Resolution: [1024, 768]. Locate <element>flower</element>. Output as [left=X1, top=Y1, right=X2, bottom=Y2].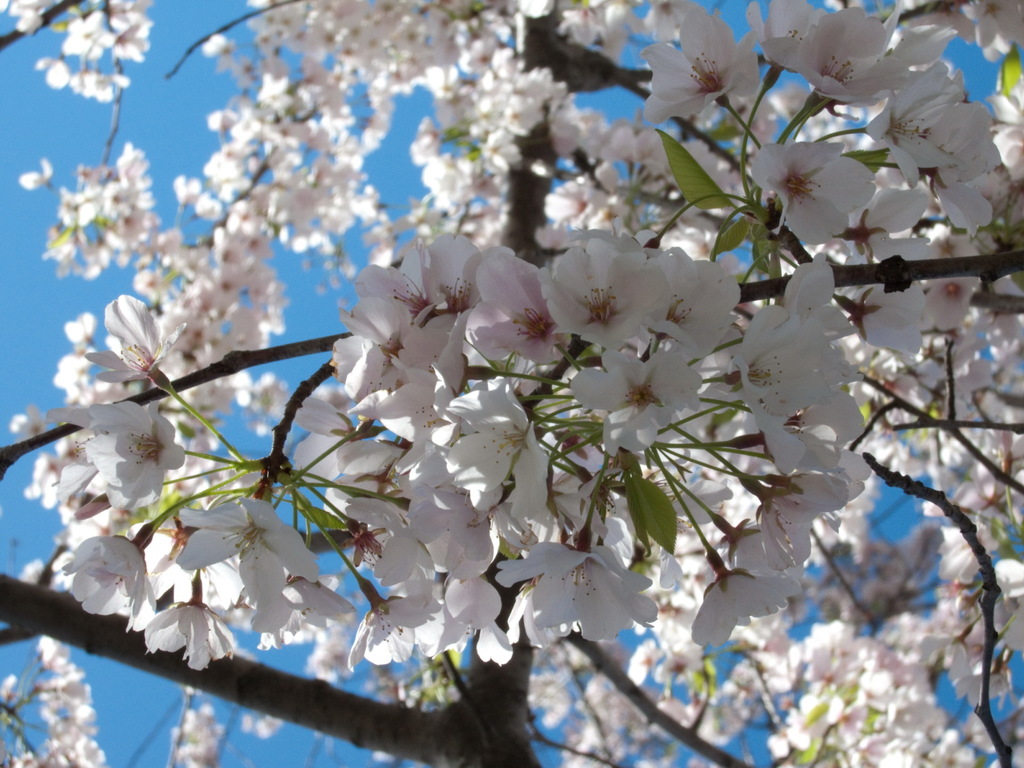
[left=4, top=399, right=47, bottom=447].
